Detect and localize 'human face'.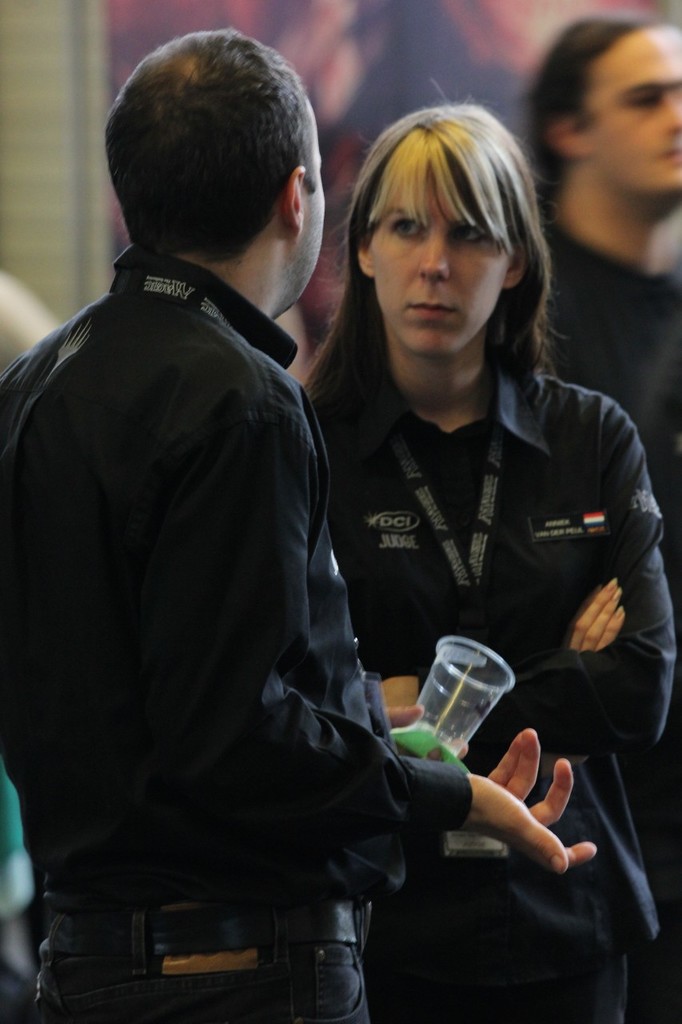
Localized at pyautogui.locateOnScreen(369, 166, 508, 353).
